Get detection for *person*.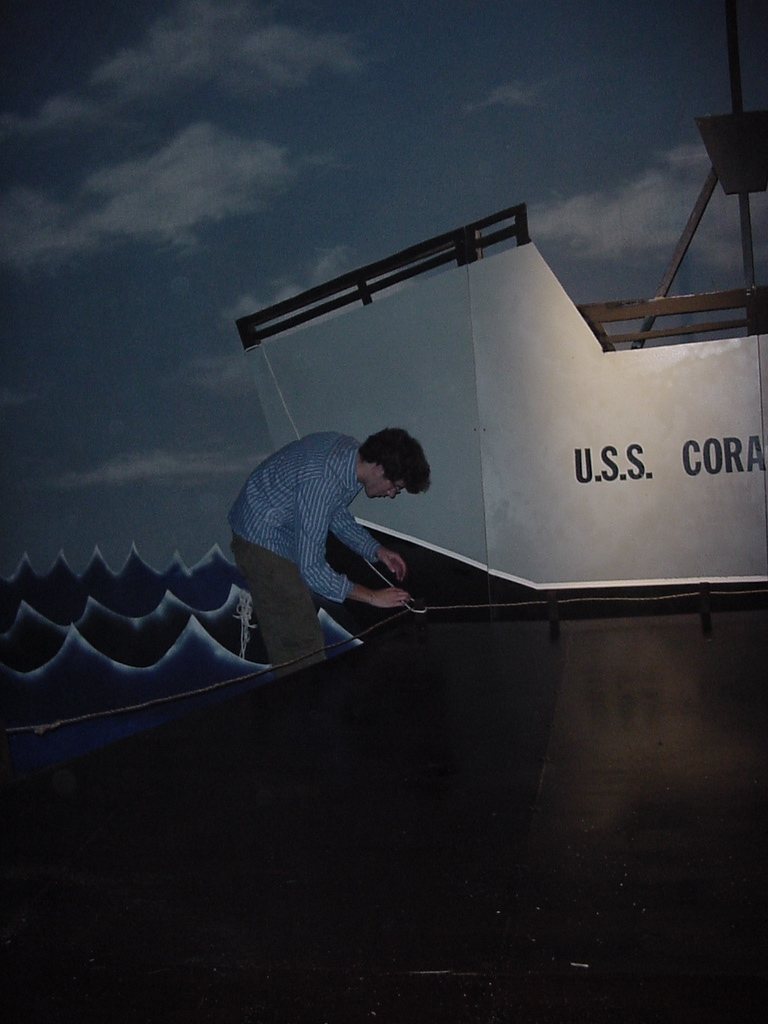
Detection: (x1=212, y1=399, x2=437, y2=675).
